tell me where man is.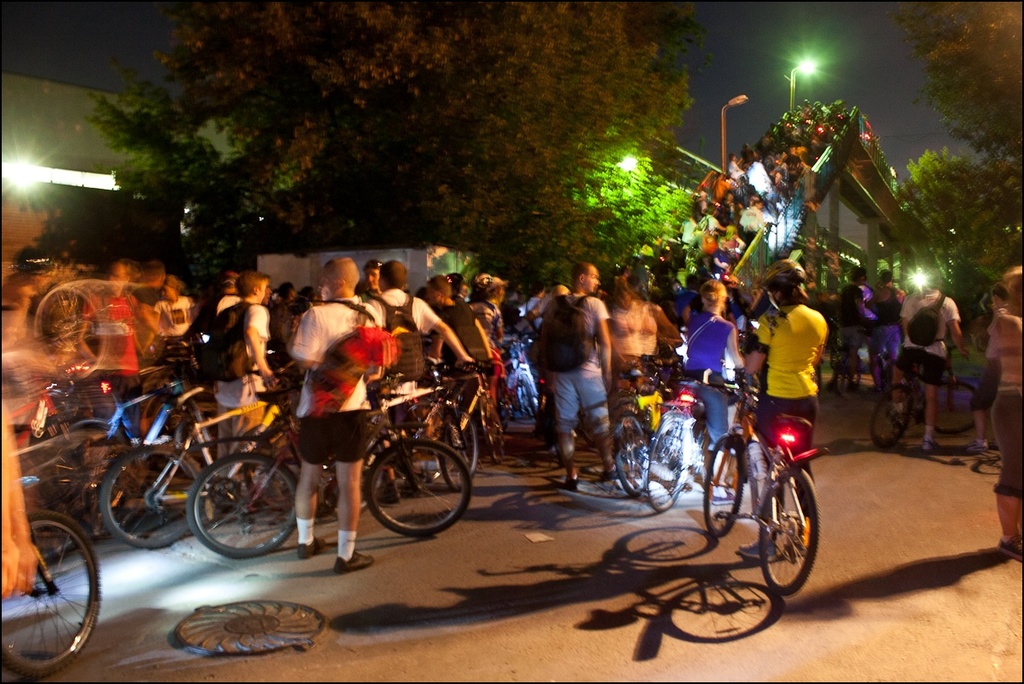
man is at select_region(523, 288, 542, 324).
